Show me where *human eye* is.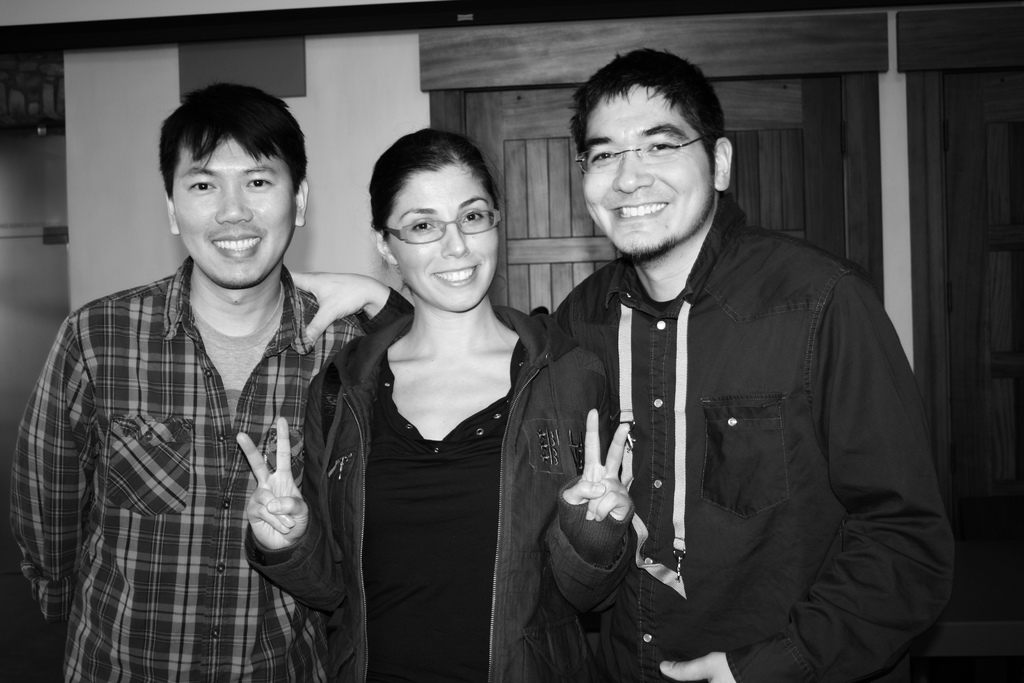
*human eye* is at {"x1": 645, "y1": 137, "x2": 676, "y2": 157}.
